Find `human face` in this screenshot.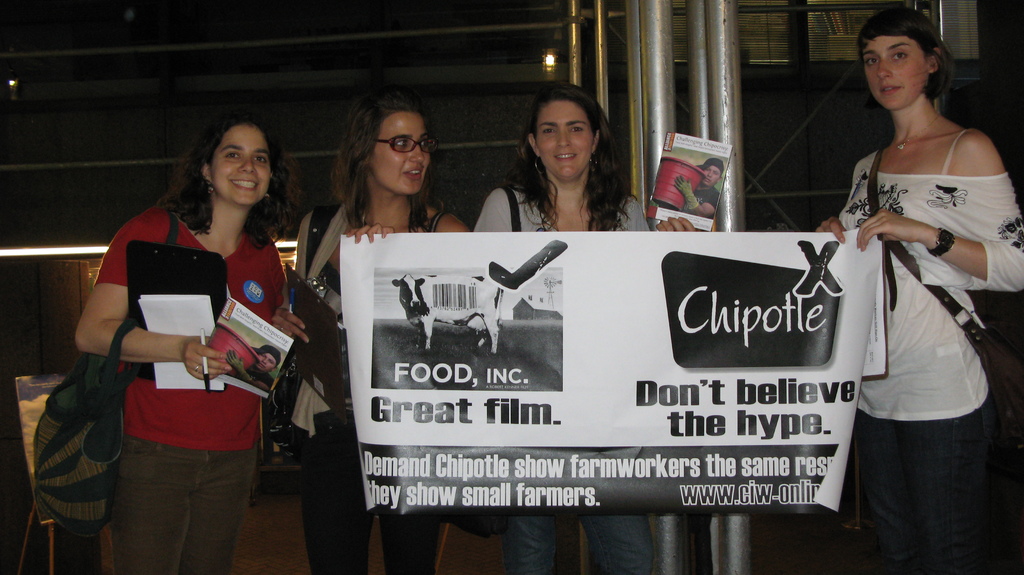
The bounding box for `human face` is pyautogui.locateOnScreen(540, 104, 593, 182).
